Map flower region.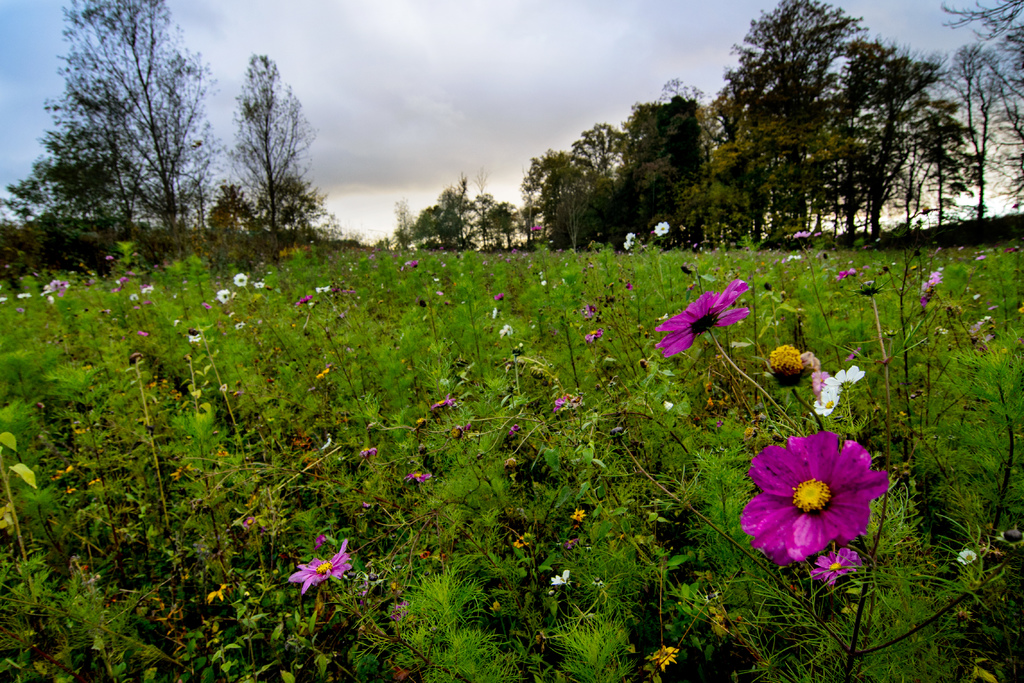
Mapped to 832, 268, 854, 284.
